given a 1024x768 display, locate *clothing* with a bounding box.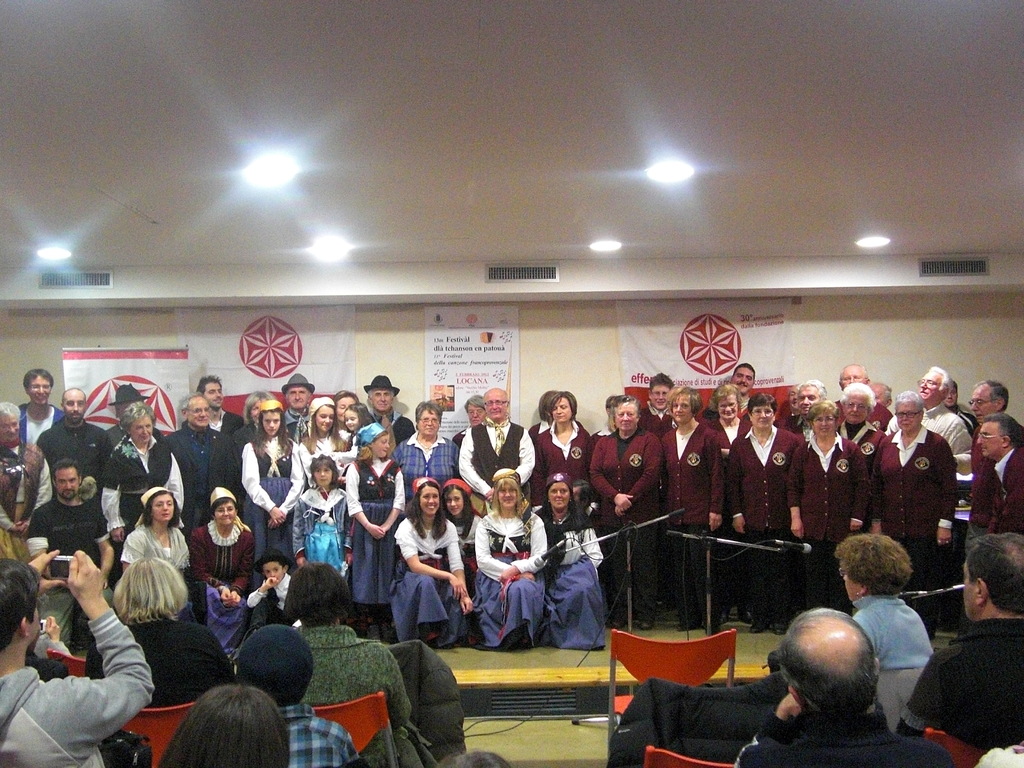
Located: box(747, 708, 958, 767).
